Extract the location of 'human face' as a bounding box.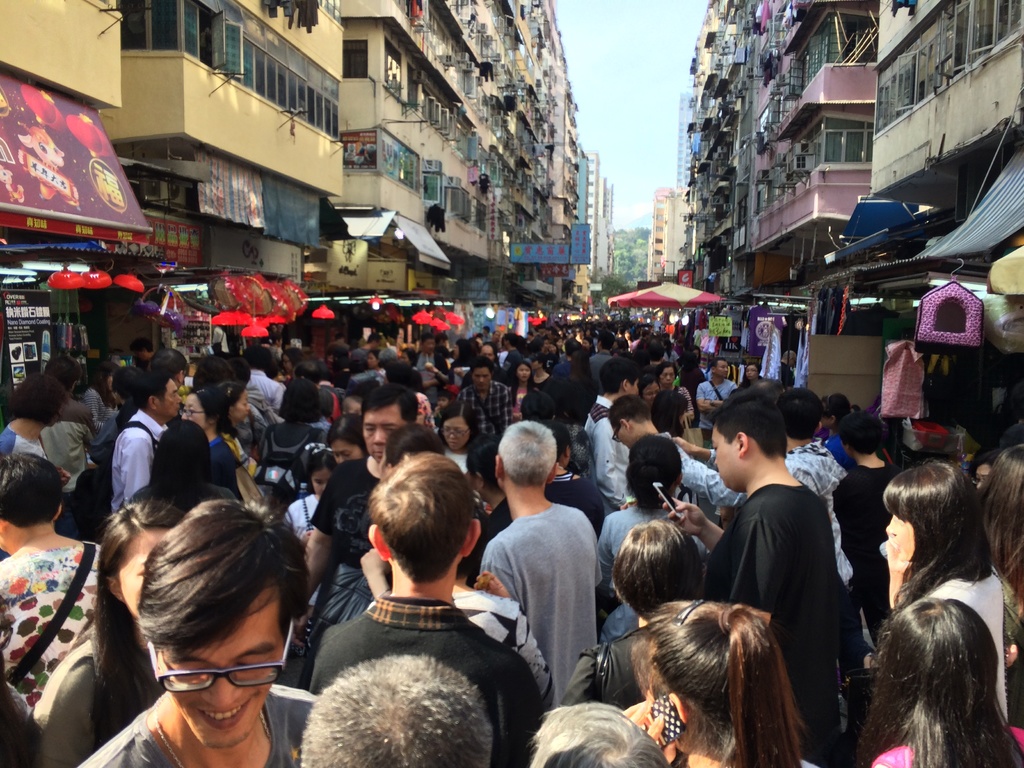
<box>156,375,182,419</box>.
